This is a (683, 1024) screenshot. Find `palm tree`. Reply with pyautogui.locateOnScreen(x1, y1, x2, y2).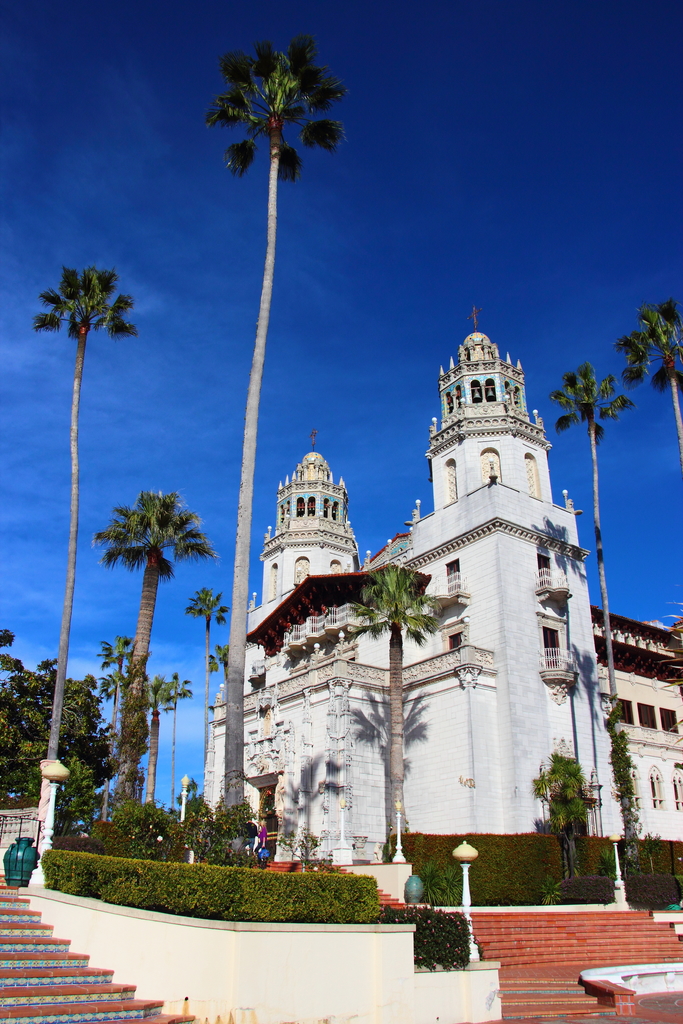
pyautogui.locateOnScreen(37, 252, 142, 836).
